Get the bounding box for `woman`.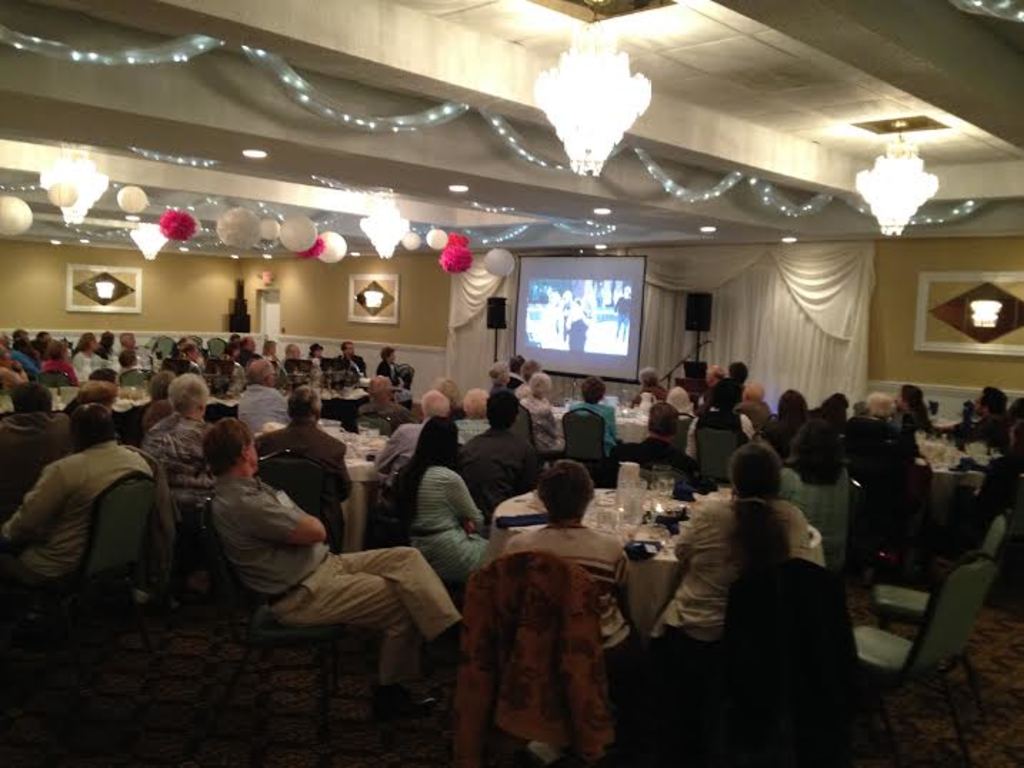
<box>518,371,558,450</box>.
